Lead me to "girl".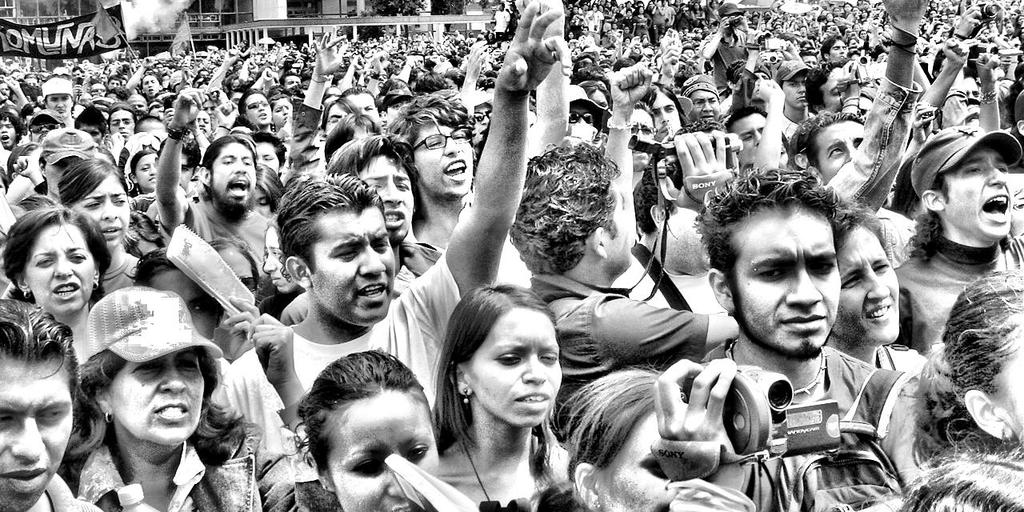
Lead to Rect(270, 345, 440, 511).
